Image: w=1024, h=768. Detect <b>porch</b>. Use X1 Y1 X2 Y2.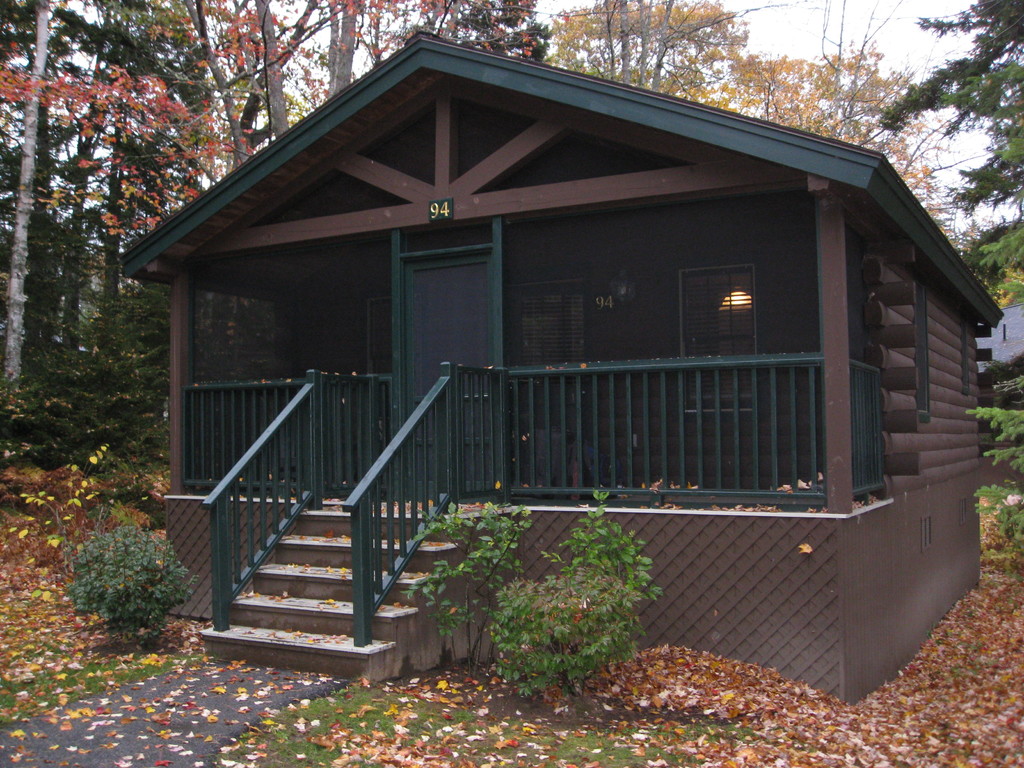
177 344 889 512.
